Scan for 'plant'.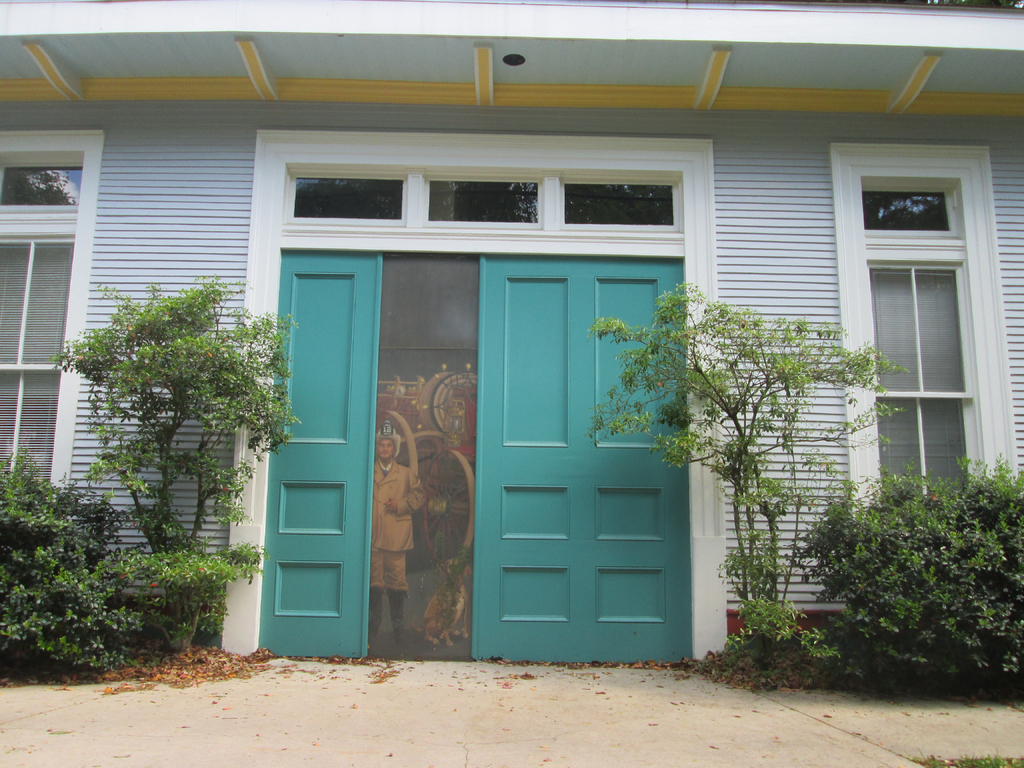
Scan result: Rect(584, 279, 906, 673).
